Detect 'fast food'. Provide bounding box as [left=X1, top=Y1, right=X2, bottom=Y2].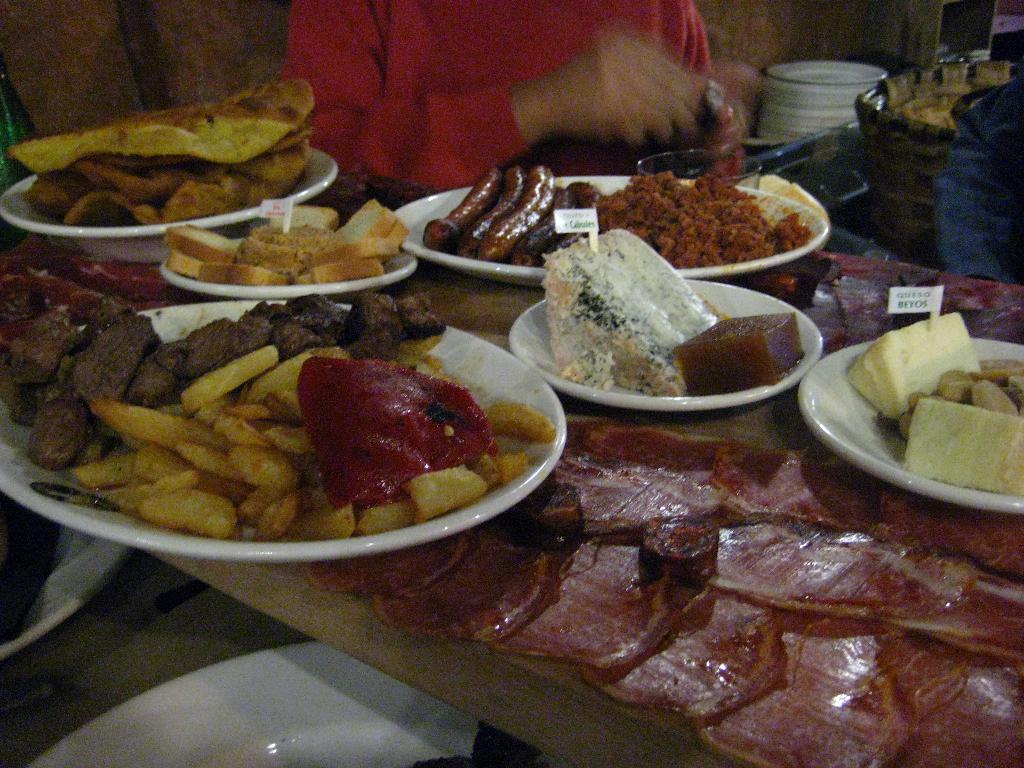
[left=0, top=263, right=467, bottom=467].
